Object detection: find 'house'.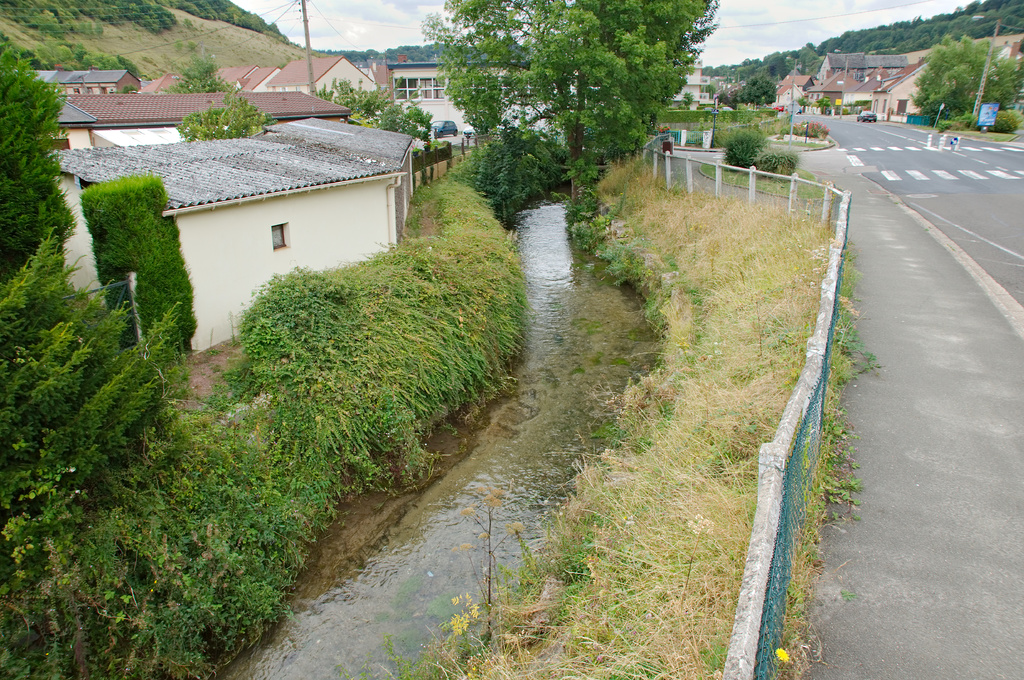
box=[380, 47, 611, 142].
